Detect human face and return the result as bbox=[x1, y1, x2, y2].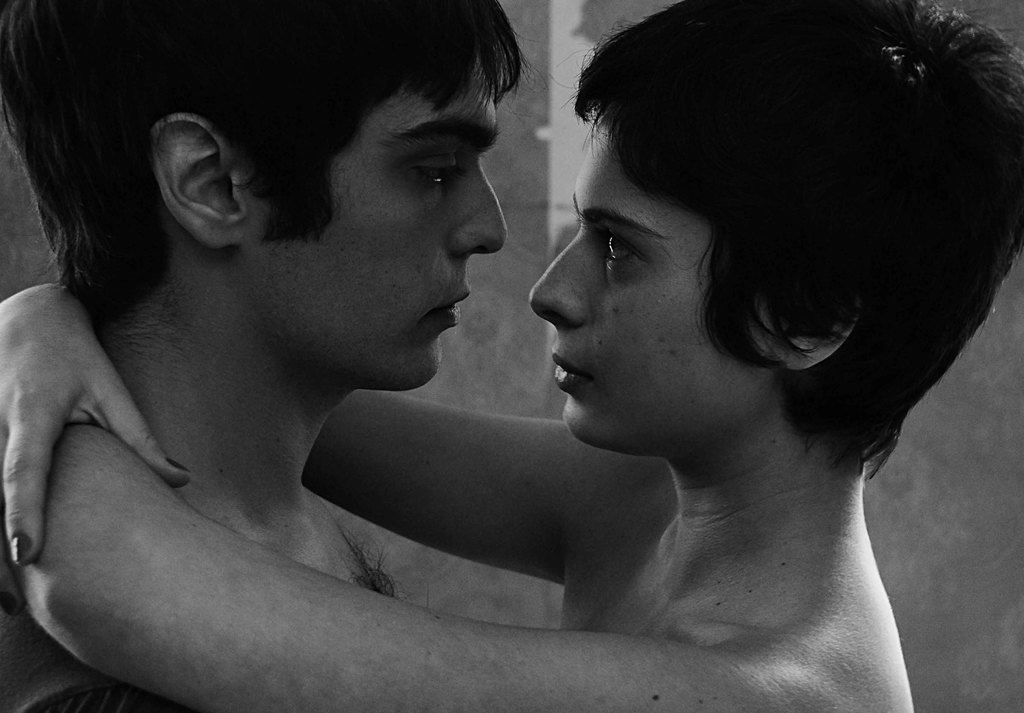
bbox=[533, 111, 757, 460].
